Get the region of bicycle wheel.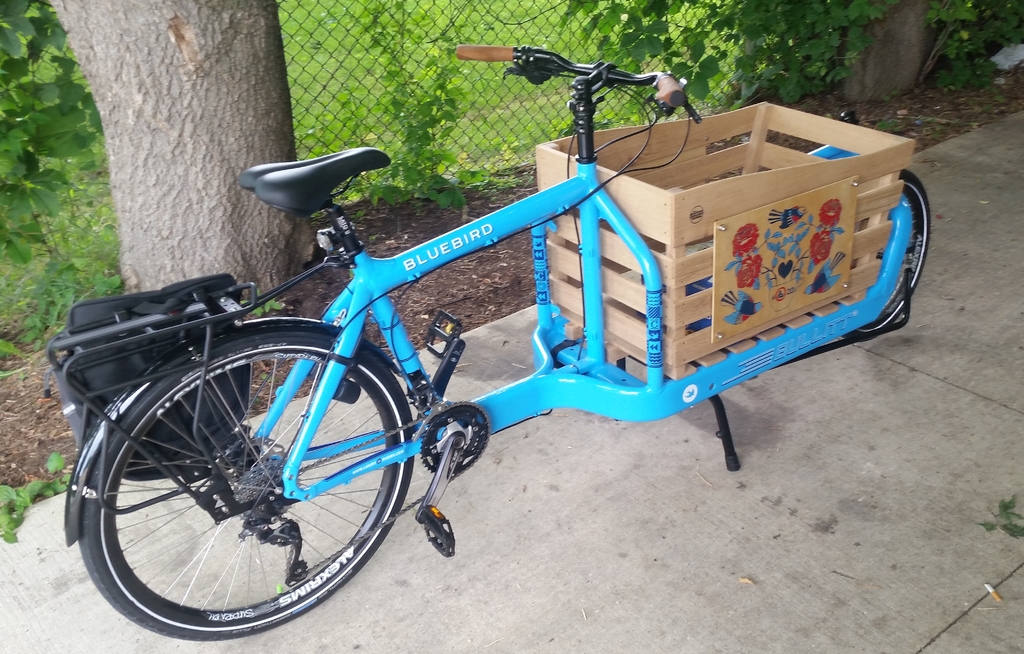
box=[840, 163, 932, 345].
